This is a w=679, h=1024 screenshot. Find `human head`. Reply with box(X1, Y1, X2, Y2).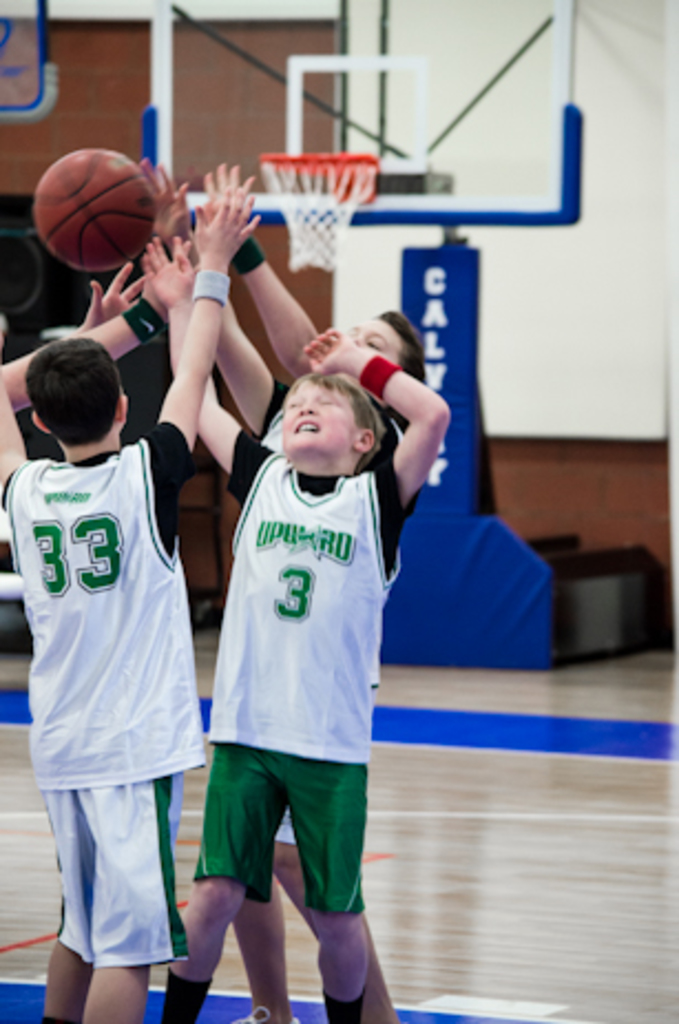
box(276, 369, 394, 482).
